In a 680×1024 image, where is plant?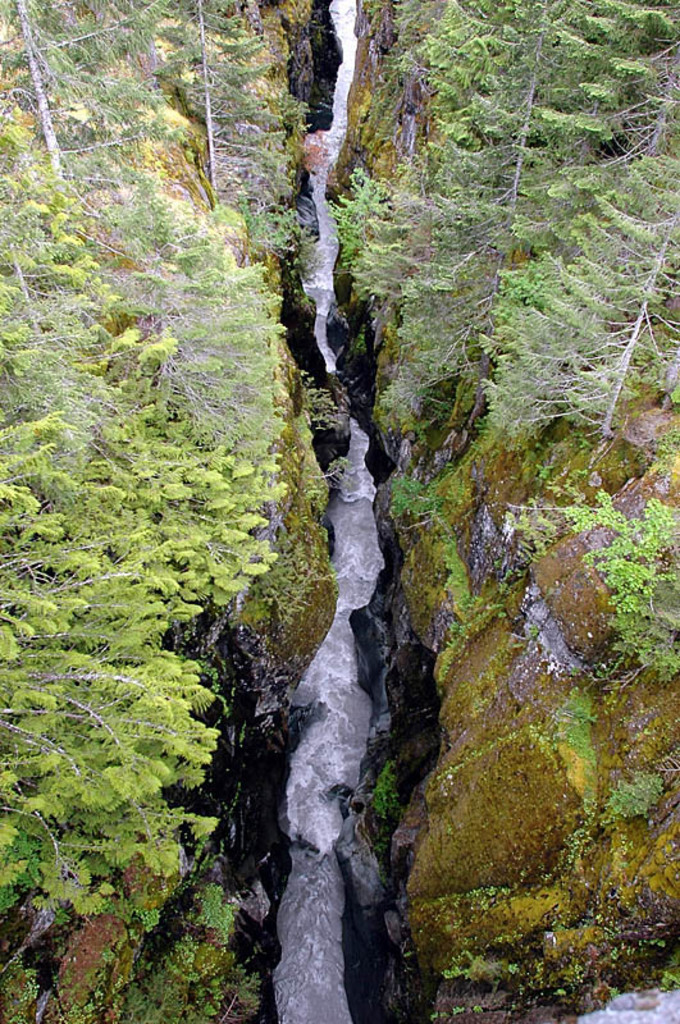
<bbox>421, 883, 511, 914</bbox>.
